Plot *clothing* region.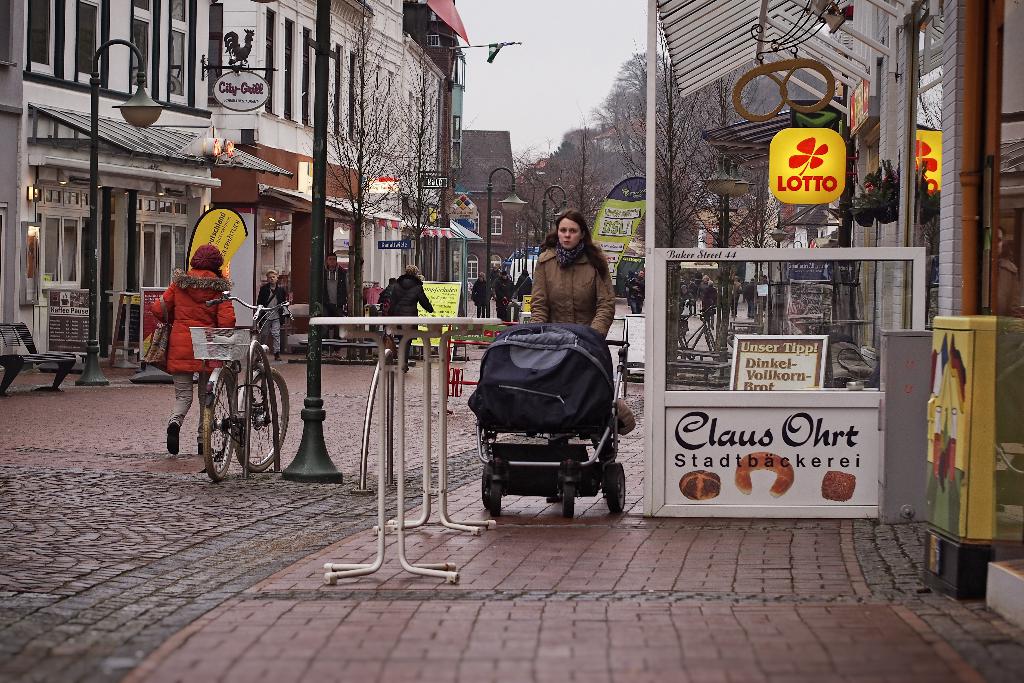
Plotted at box=[696, 281, 721, 319].
